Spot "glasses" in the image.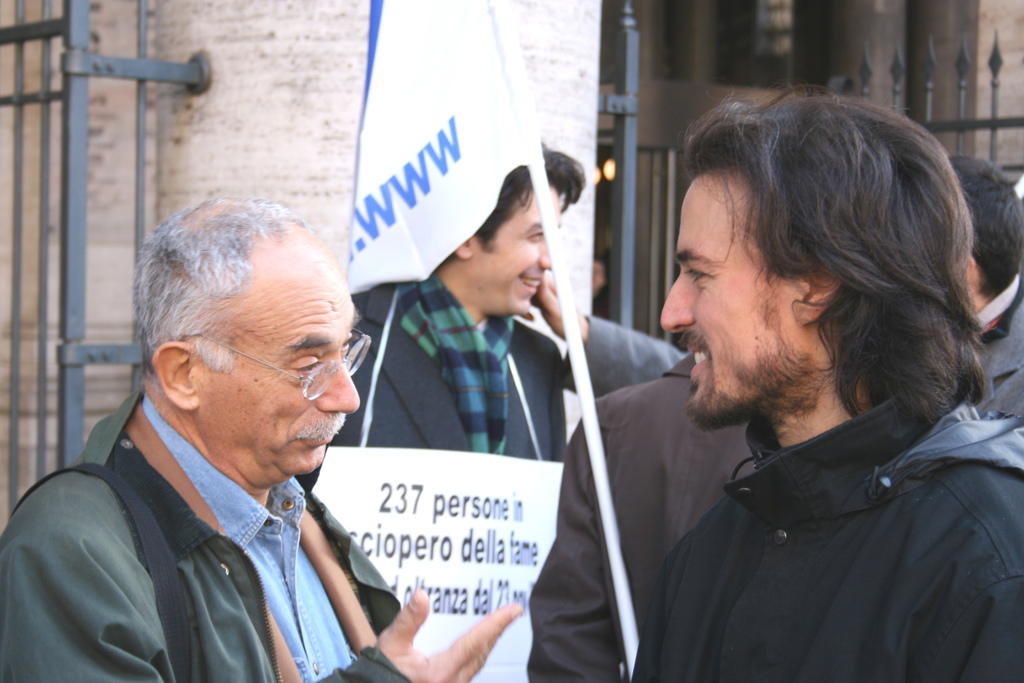
"glasses" found at 182 328 372 399.
